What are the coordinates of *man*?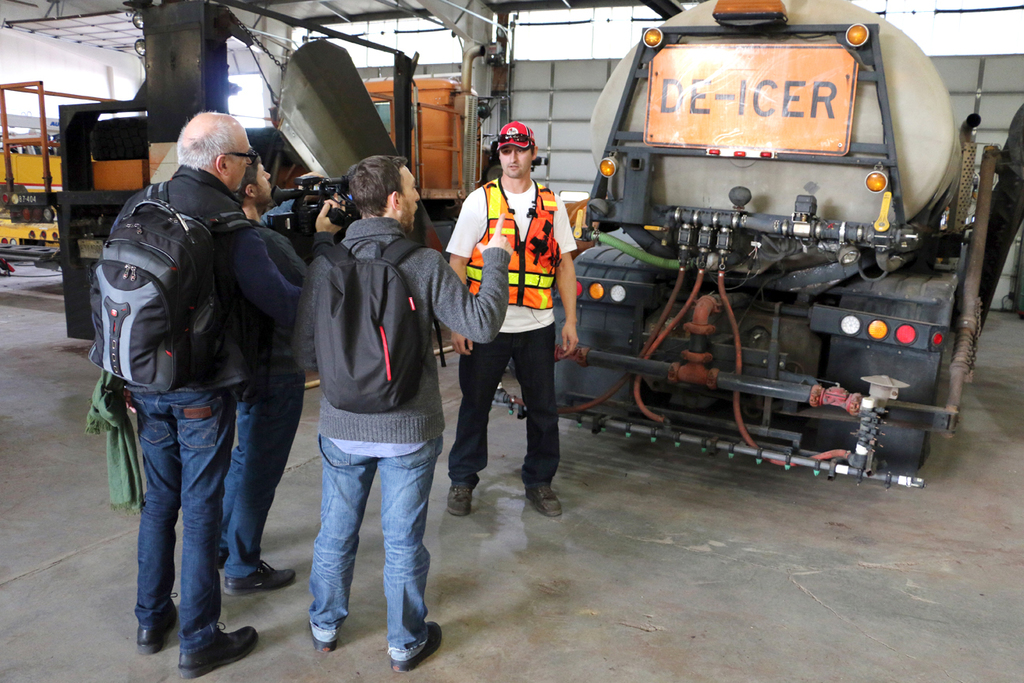
(74, 118, 311, 644).
